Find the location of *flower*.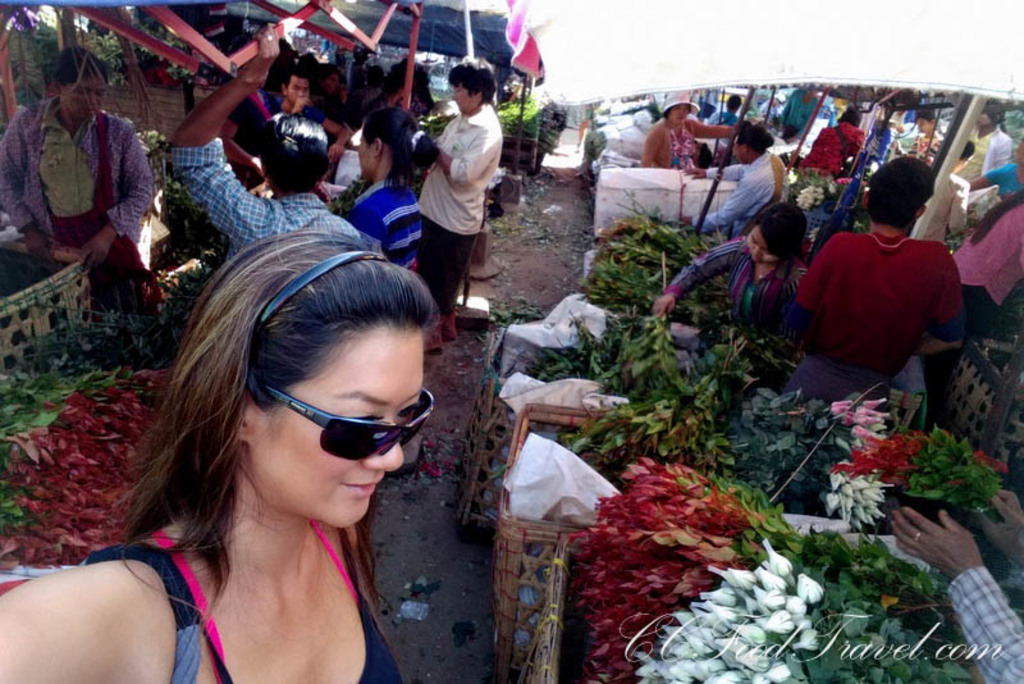
Location: (790, 569, 817, 606).
